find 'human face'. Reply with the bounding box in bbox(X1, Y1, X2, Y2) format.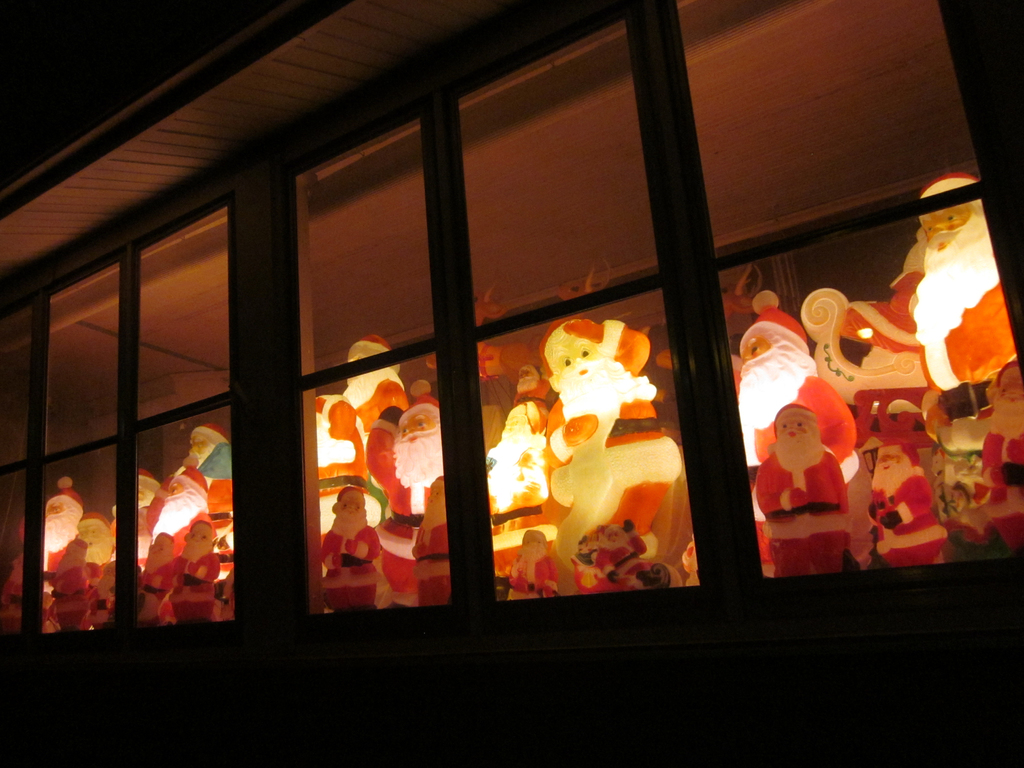
bbox(997, 378, 1023, 414).
